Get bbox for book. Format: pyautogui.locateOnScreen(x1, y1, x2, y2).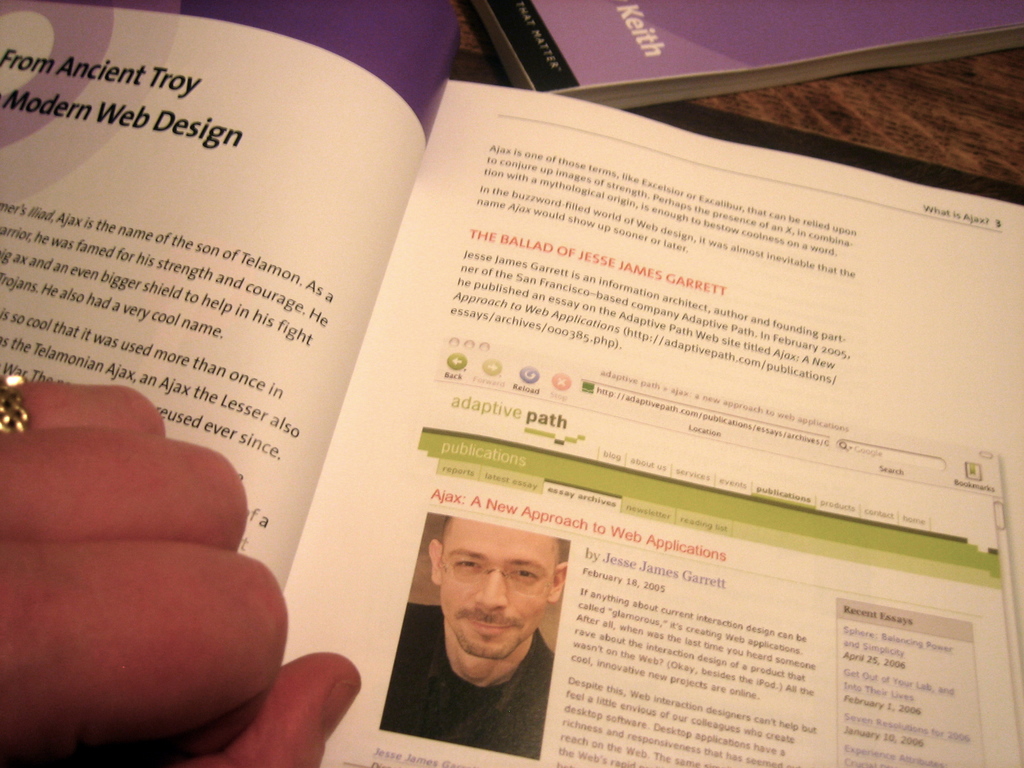
pyautogui.locateOnScreen(470, 0, 1023, 111).
